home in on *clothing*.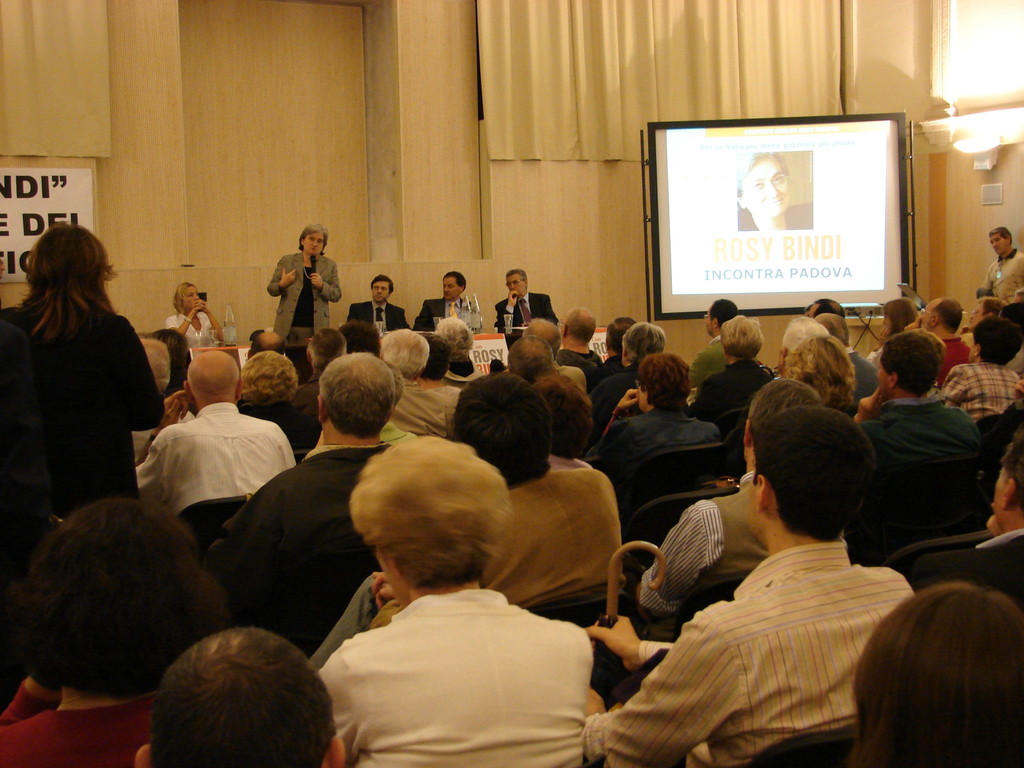
Homed in at bbox(346, 298, 417, 339).
